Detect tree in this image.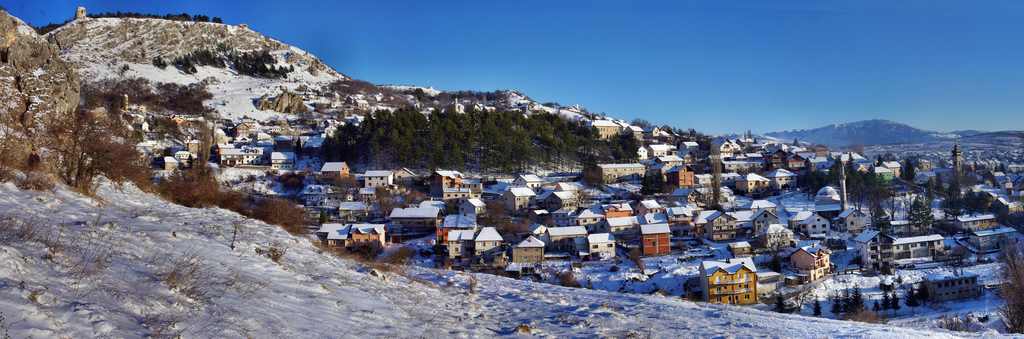
Detection: pyautogui.locateOnScreen(892, 291, 904, 321).
